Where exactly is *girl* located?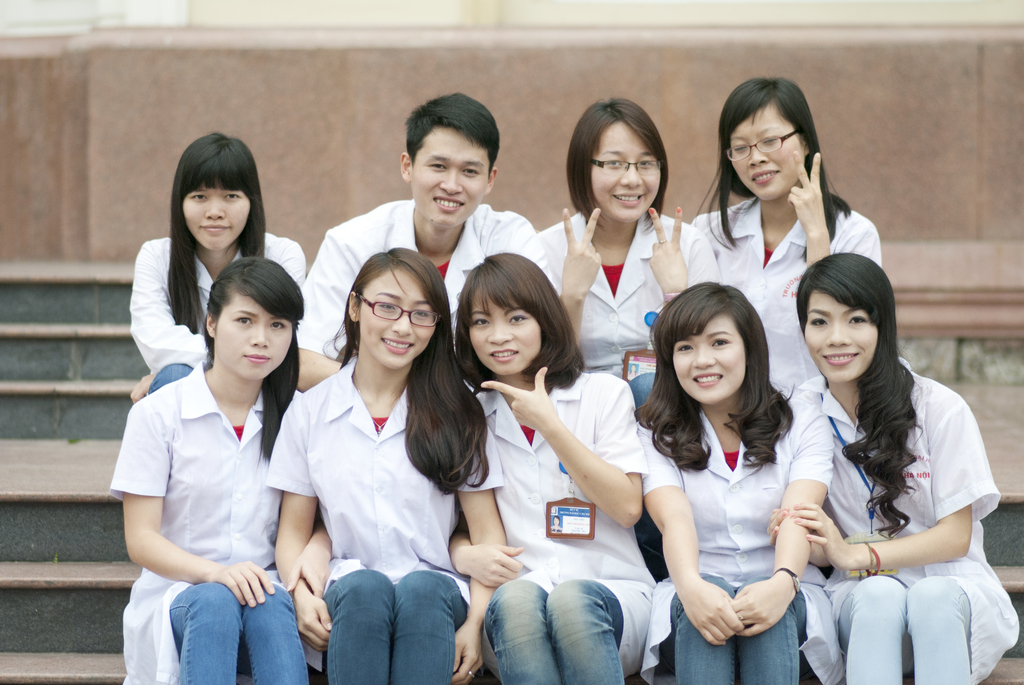
Its bounding box is rect(126, 130, 340, 404).
